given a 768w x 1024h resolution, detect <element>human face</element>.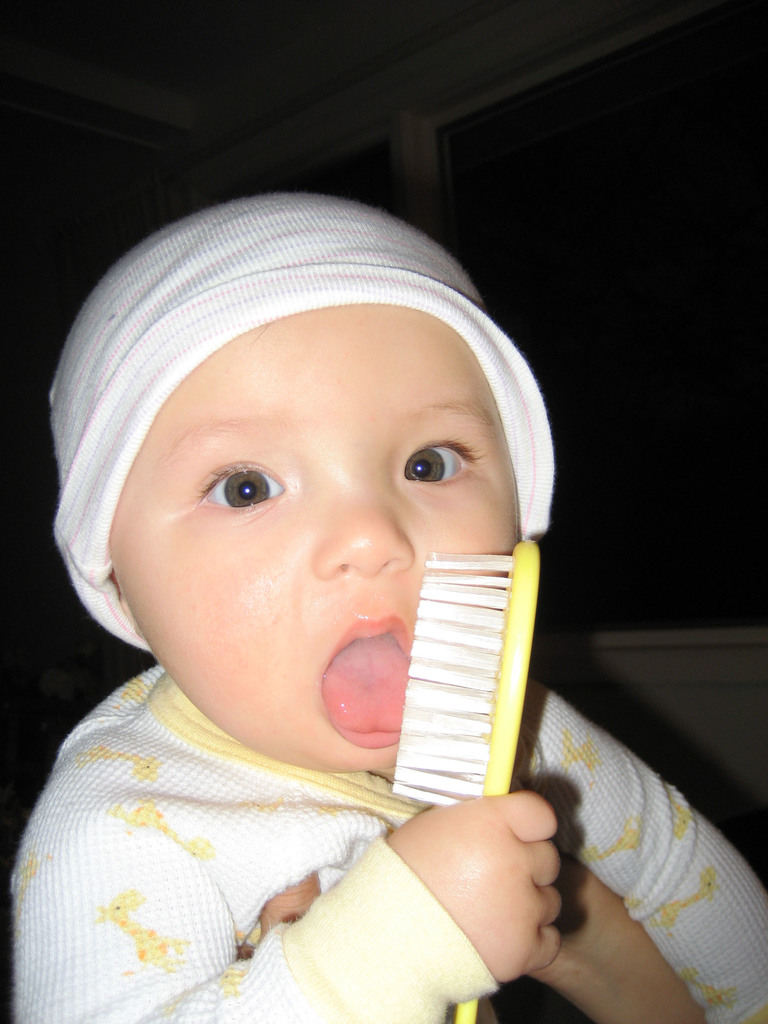
bbox=(109, 304, 518, 760).
